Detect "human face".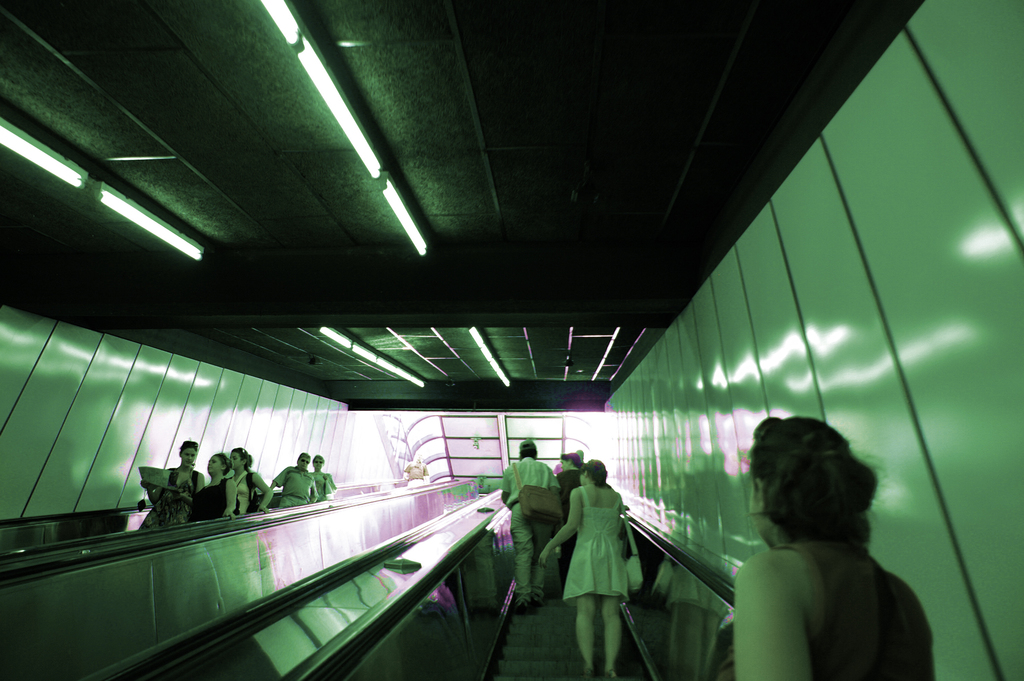
Detected at crop(207, 456, 221, 470).
